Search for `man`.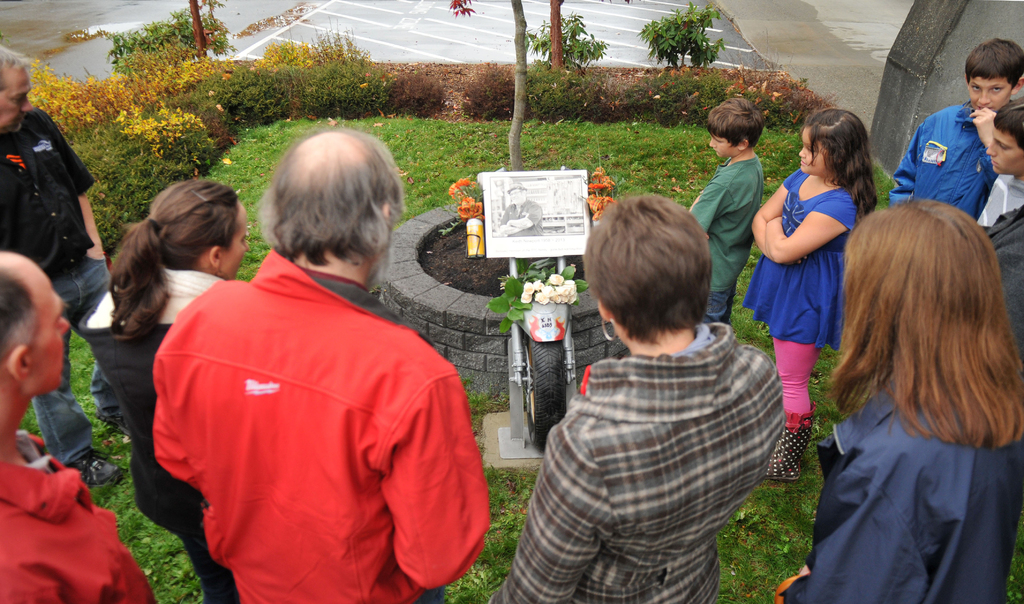
Found at select_region(0, 44, 138, 487).
